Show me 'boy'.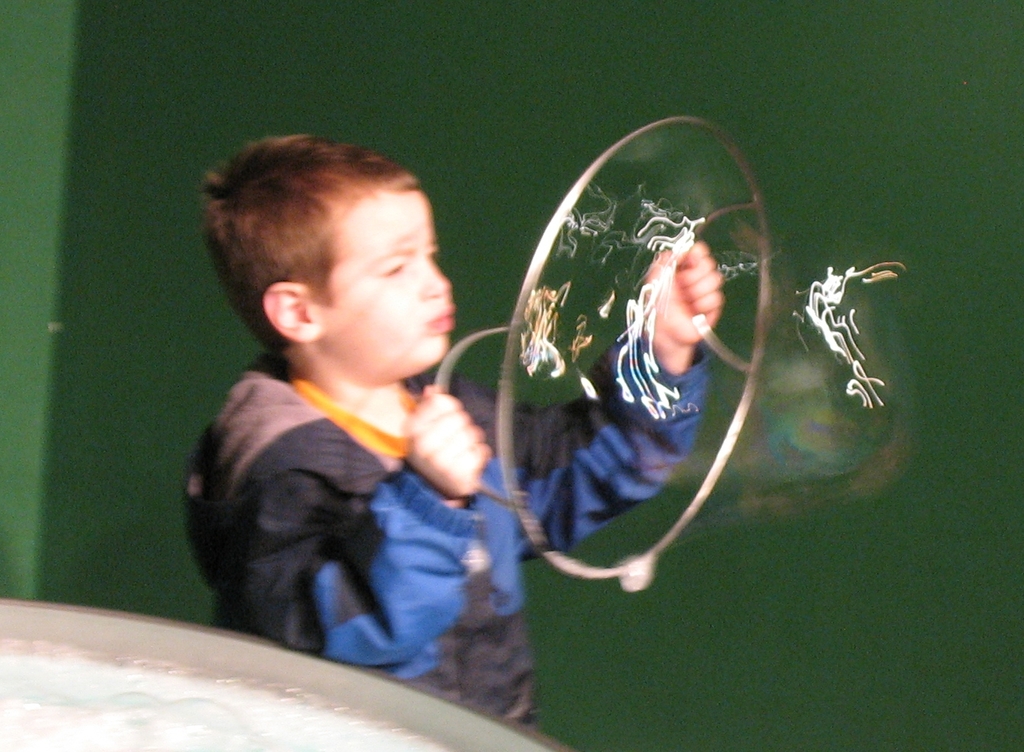
'boy' is here: (213,113,756,683).
